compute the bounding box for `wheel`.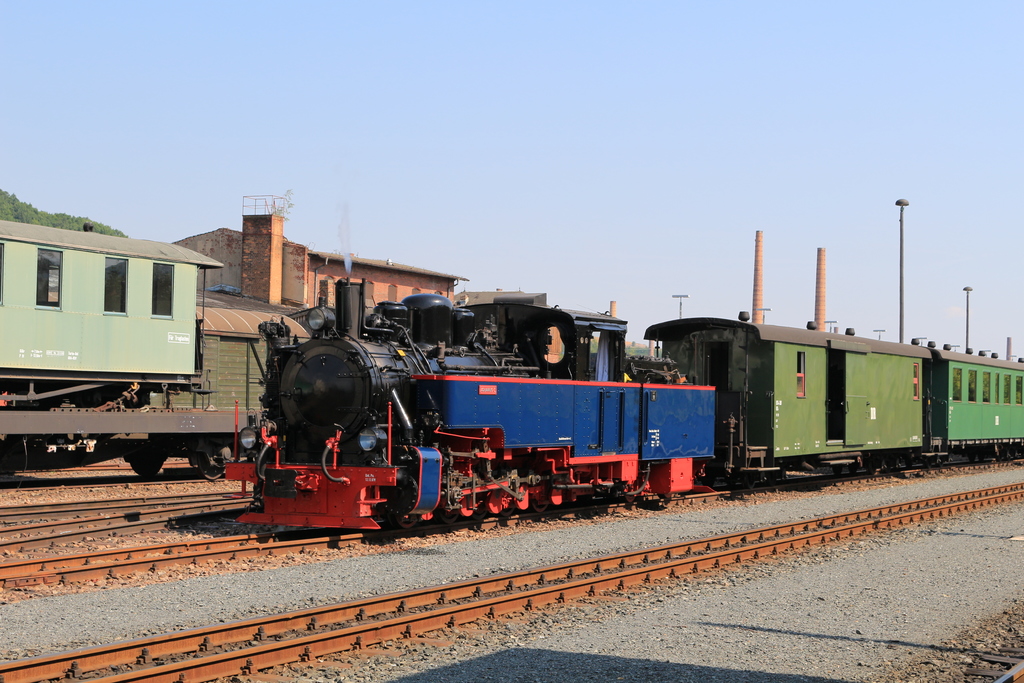
<box>529,493,548,513</box>.
